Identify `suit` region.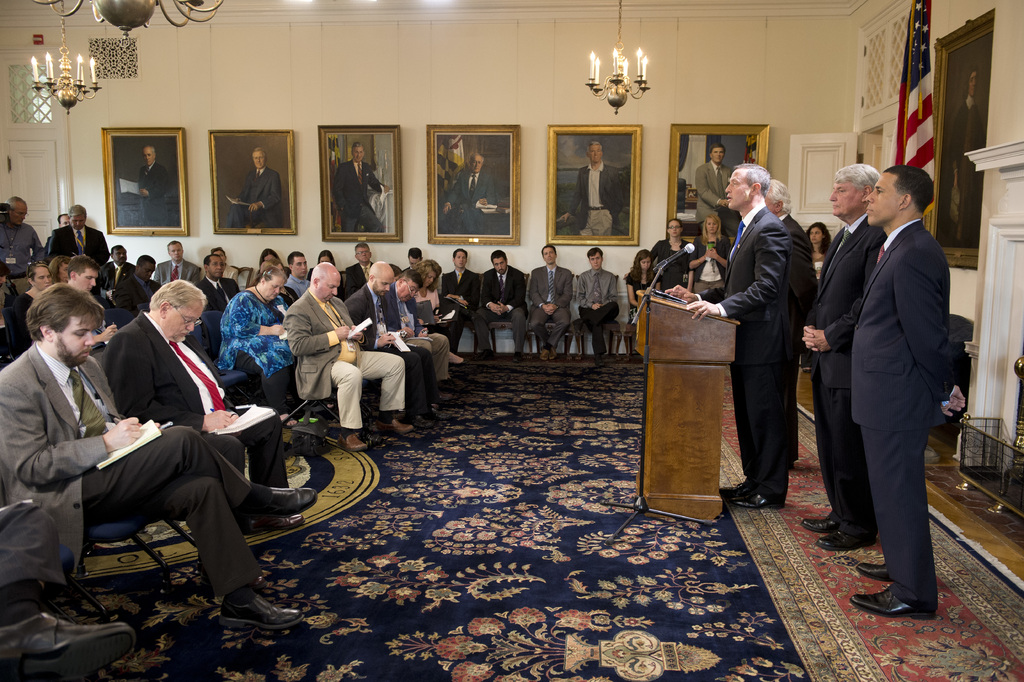
Region: locate(93, 301, 285, 487).
